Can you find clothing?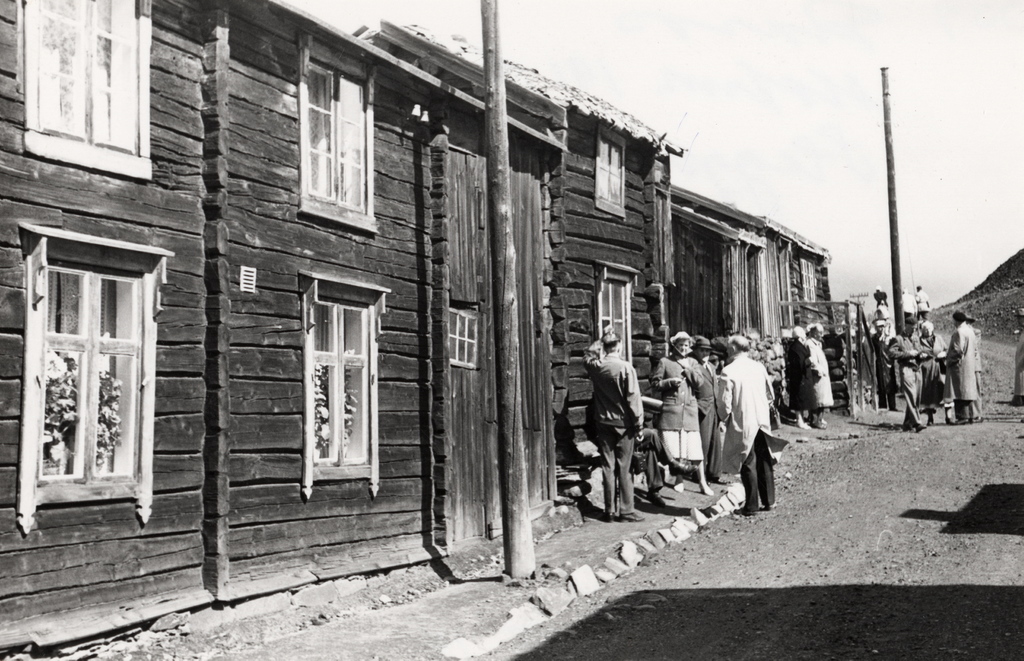
Yes, bounding box: x1=901, y1=293, x2=913, y2=322.
